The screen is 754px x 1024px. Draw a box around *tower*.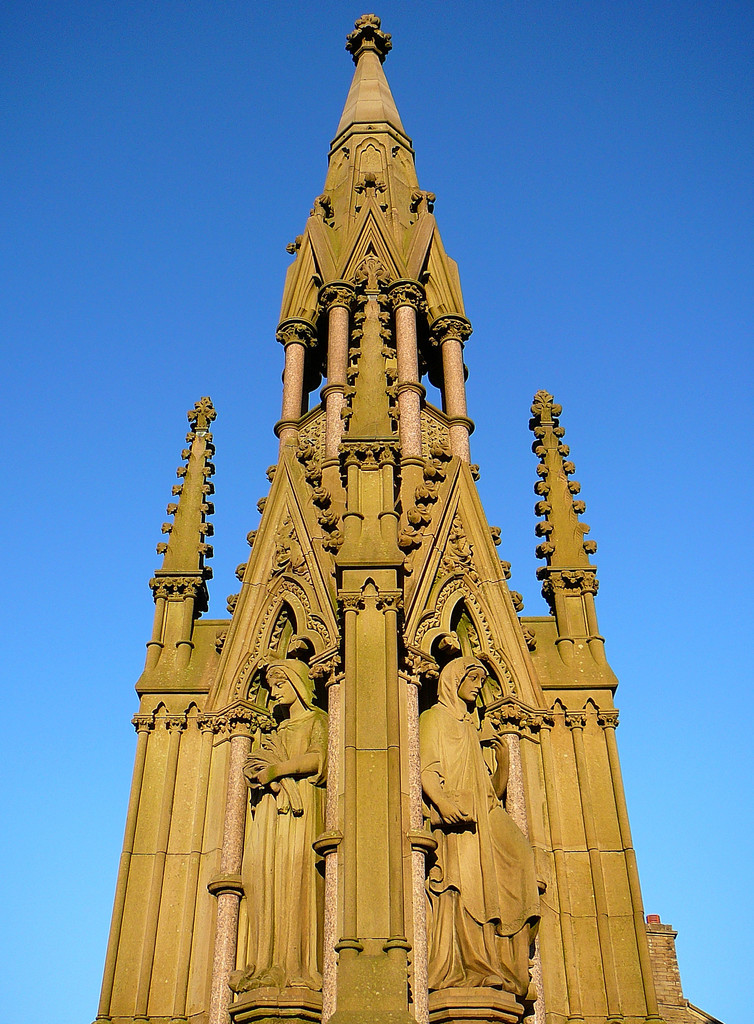
(121,9,651,979).
